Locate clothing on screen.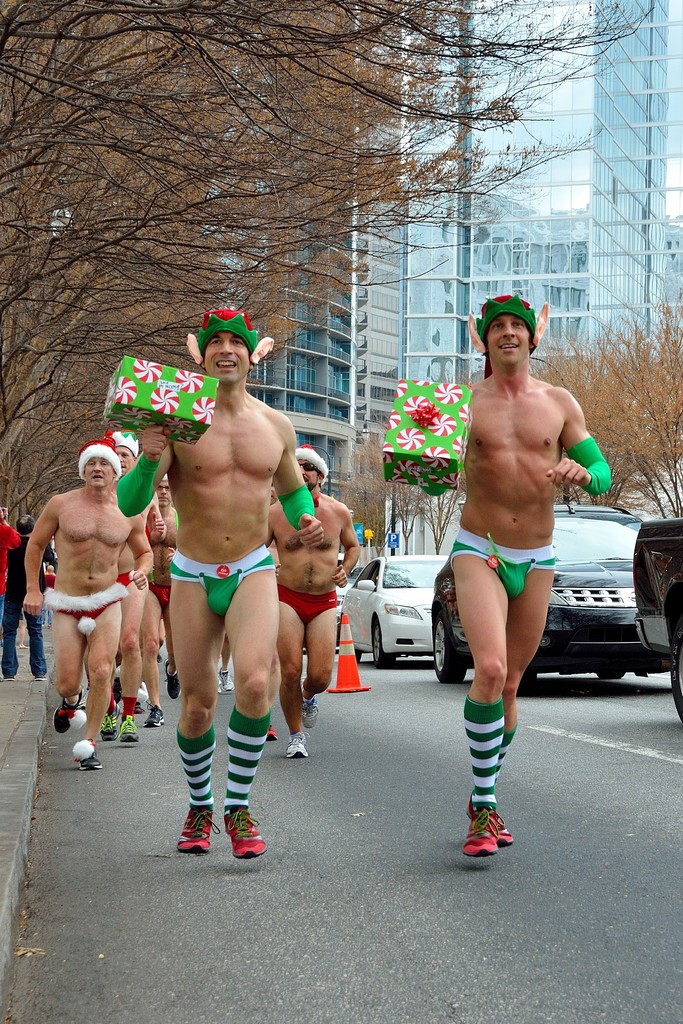
On screen at rect(46, 589, 132, 635).
